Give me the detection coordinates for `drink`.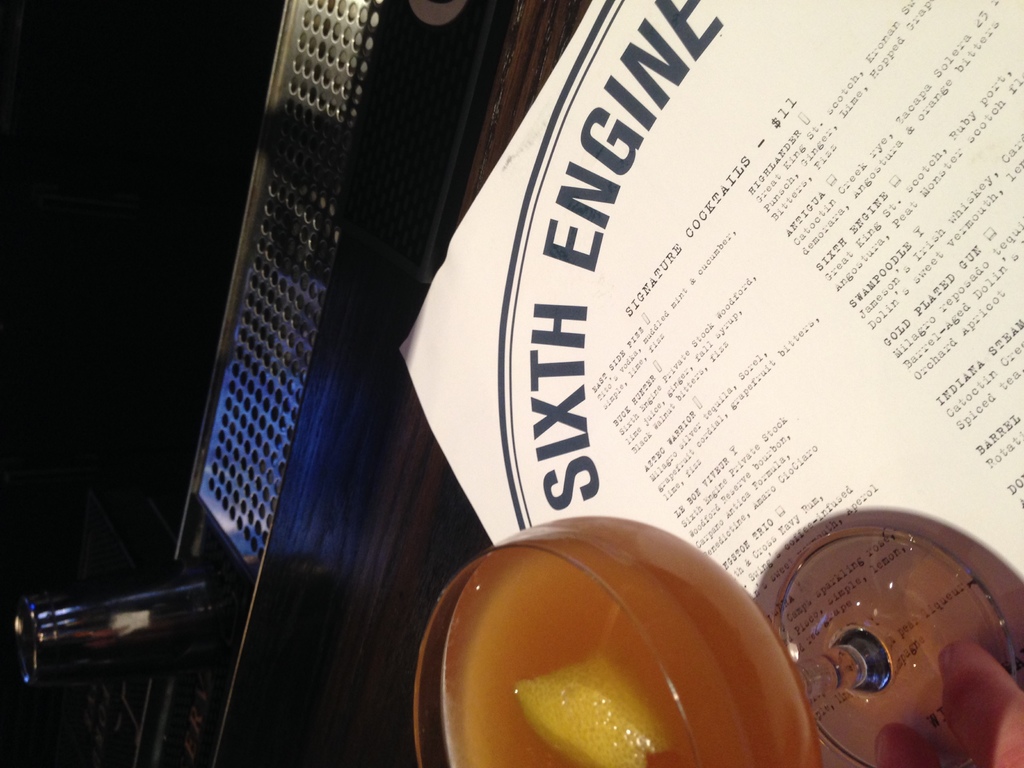
left=440, top=519, right=827, bottom=767.
